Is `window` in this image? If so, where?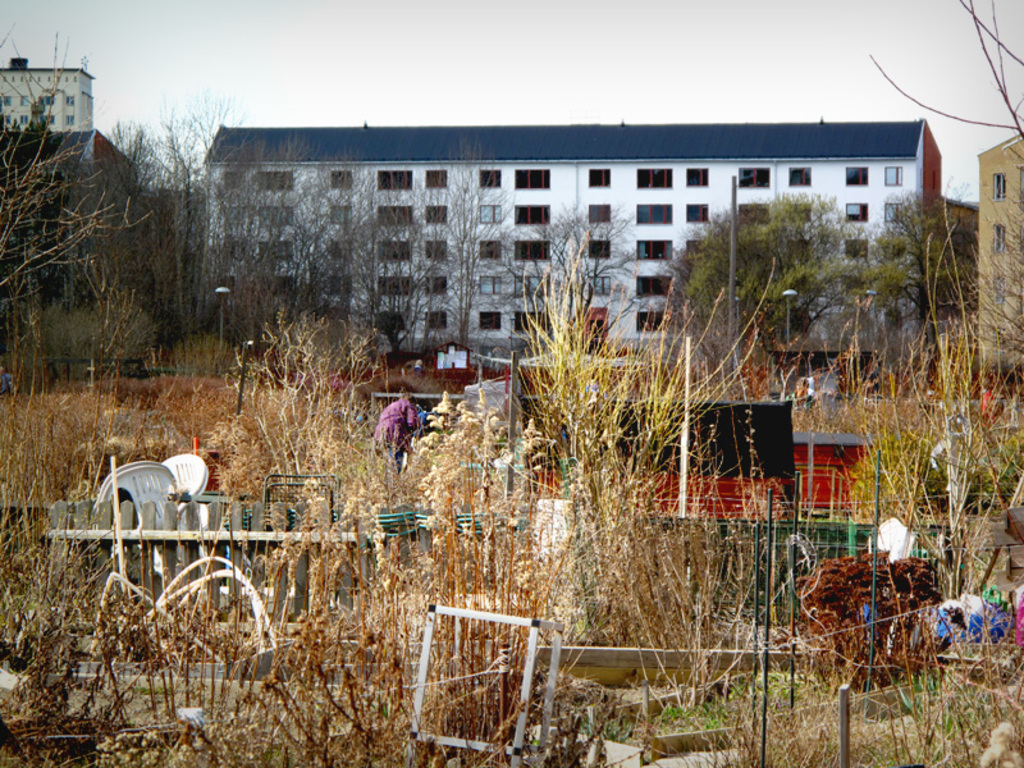
Yes, at [x1=989, y1=173, x2=1009, y2=204].
